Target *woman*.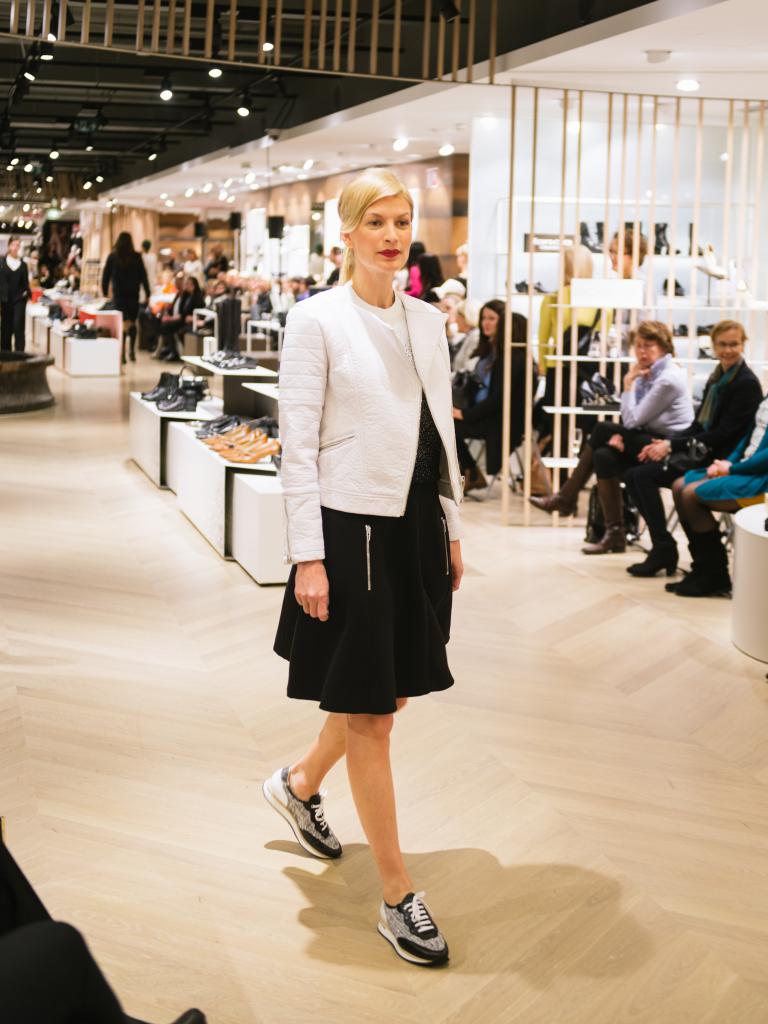
Target region: [x1=274, y1=172, x2=472, y2=800].
